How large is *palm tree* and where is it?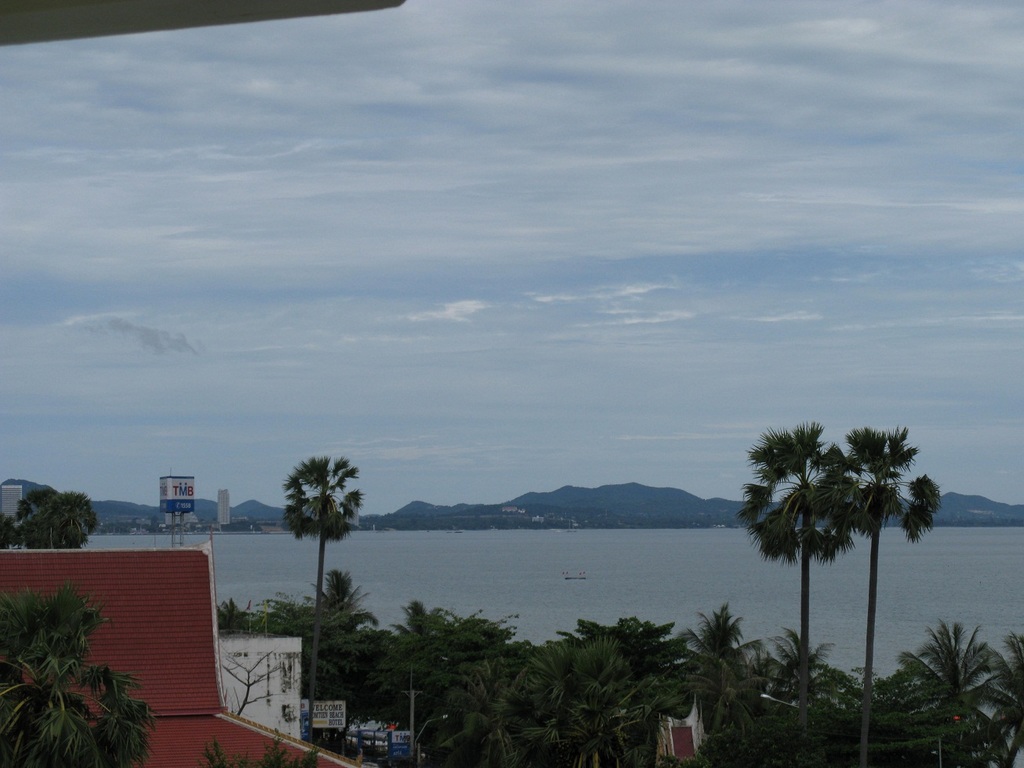
Bounding box: bbox(423, 659, 557, 767).
